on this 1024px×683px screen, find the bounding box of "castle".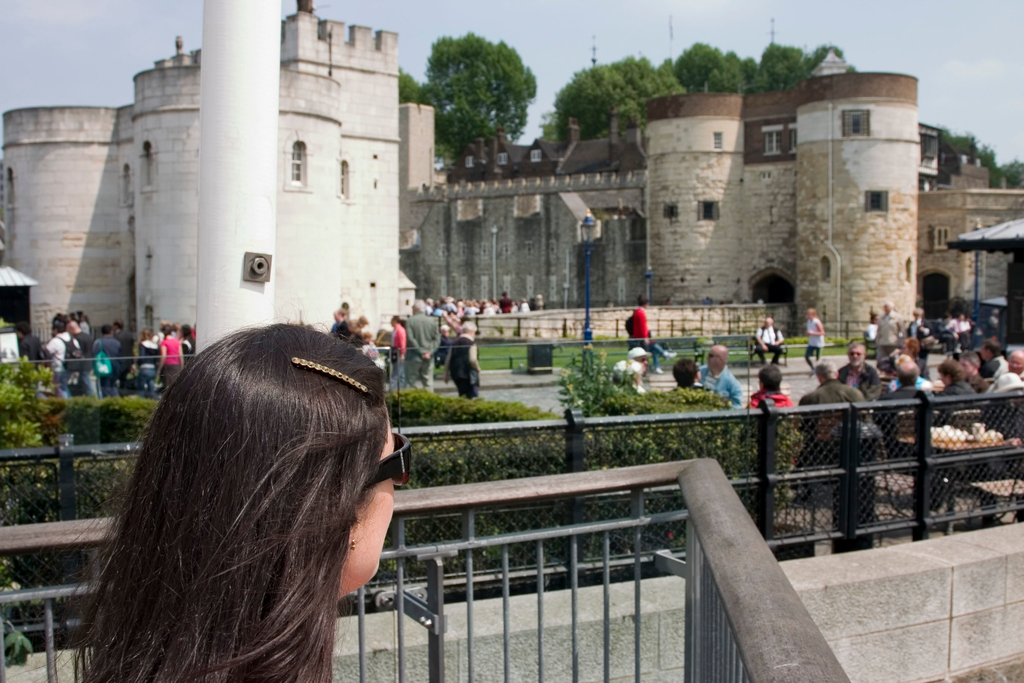
Bounding box: detection(63, 1, 938, 432).
